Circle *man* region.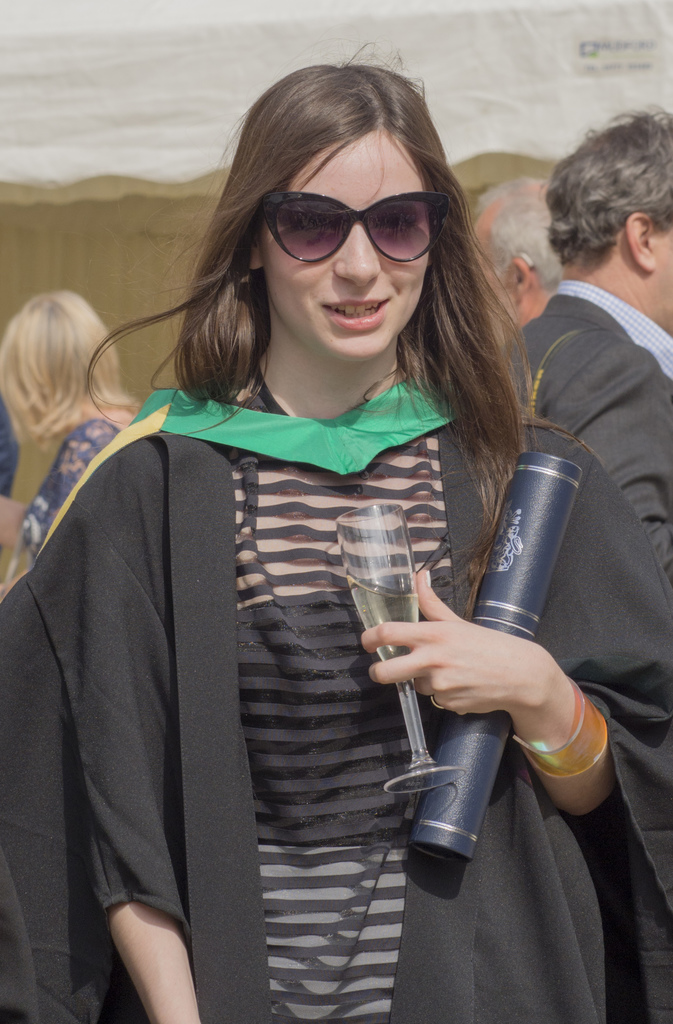
Region: bbox(471, 171, 564, 328).
